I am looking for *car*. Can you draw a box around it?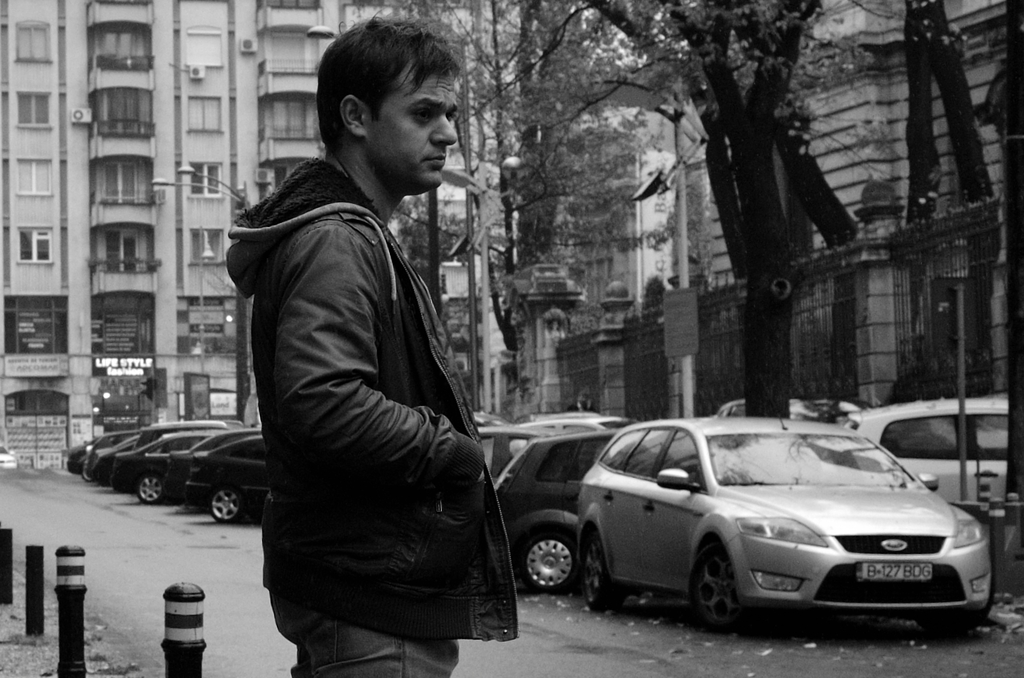
Sure, the bounding box is box=[575, 412, 990, 634].
